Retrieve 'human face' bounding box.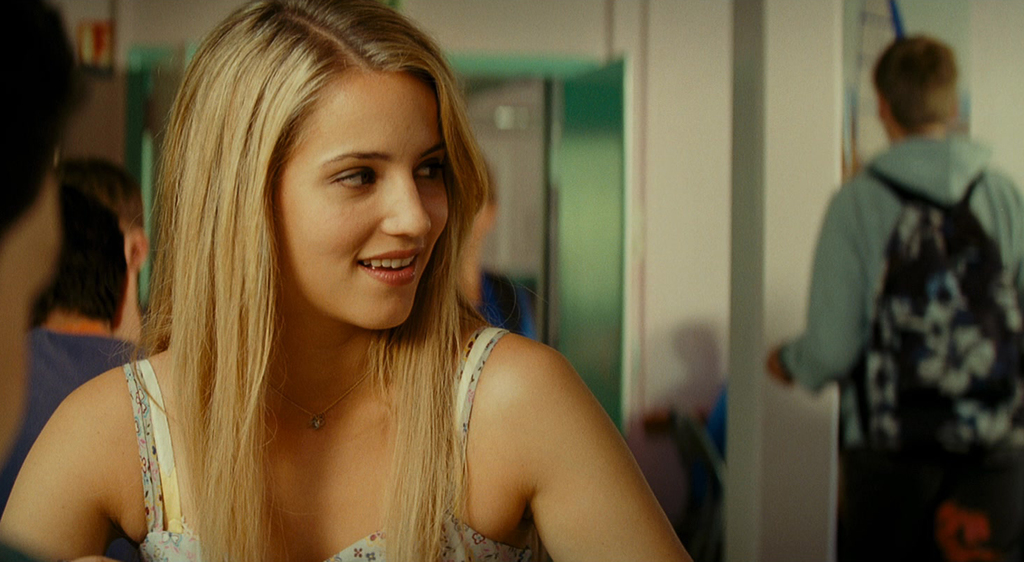
Bounding box: BBox(0, 170, 62, 459).
